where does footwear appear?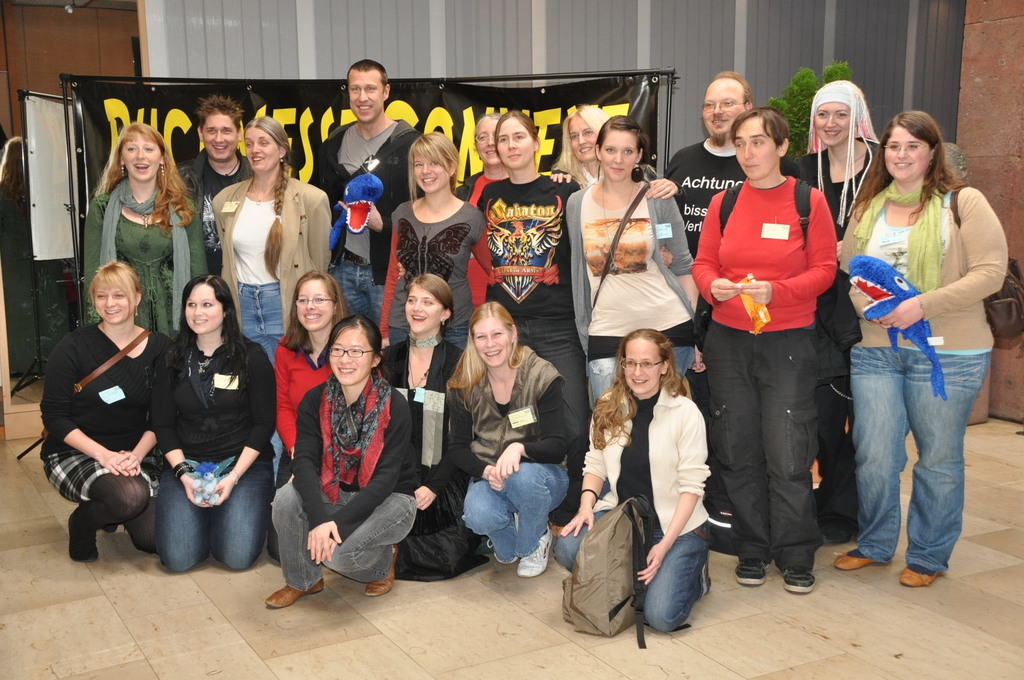
Appears at 702, 558, 713, 595.
